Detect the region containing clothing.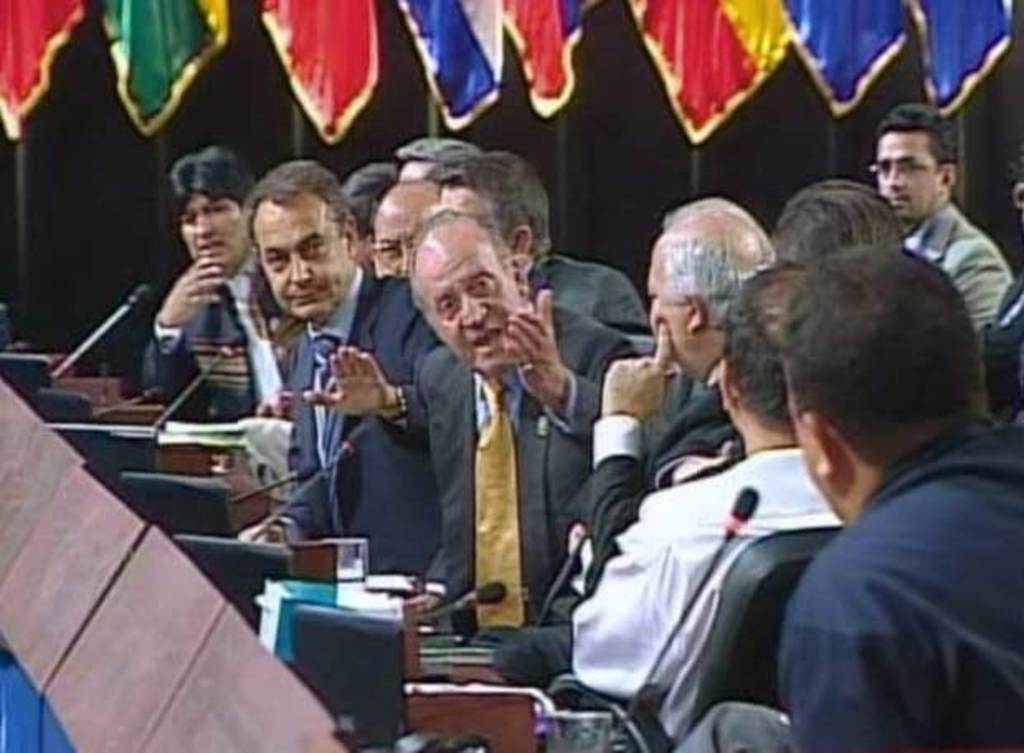
Rect(147, 248, 279, 426).
